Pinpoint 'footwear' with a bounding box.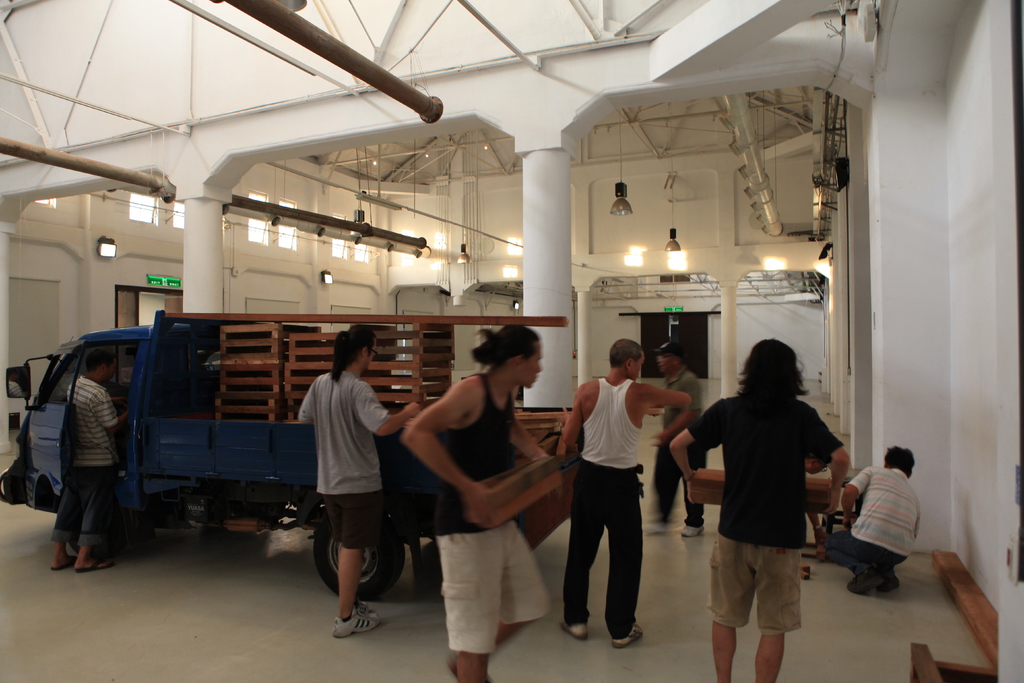
<box>81,552,111,570</box>.
